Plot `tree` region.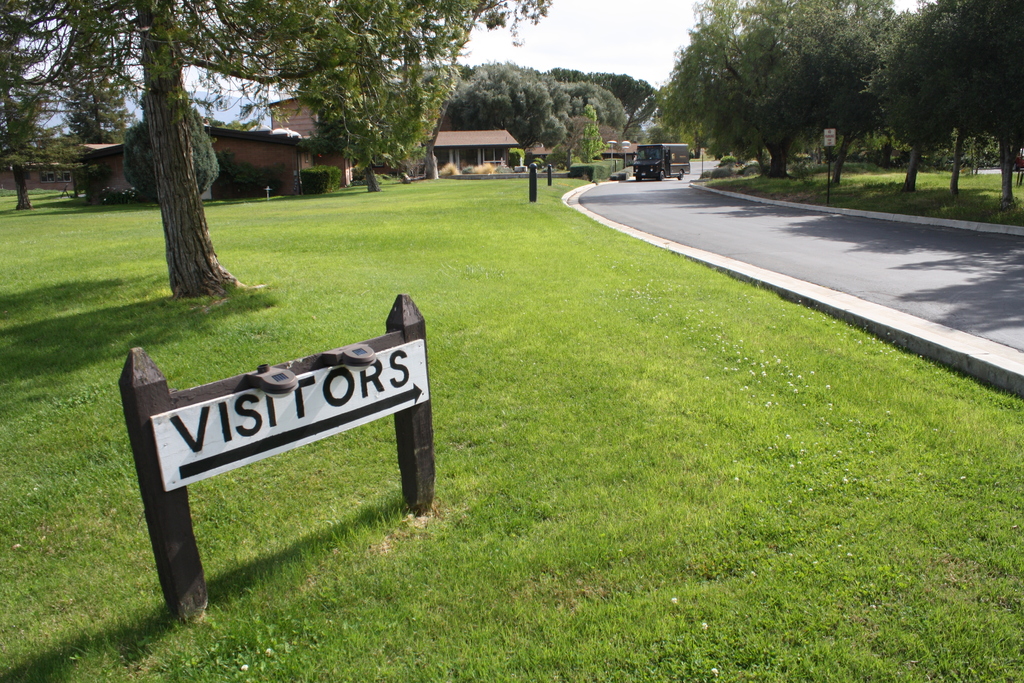
Plotted at left=574, top=107, right=608, bottom=161.
